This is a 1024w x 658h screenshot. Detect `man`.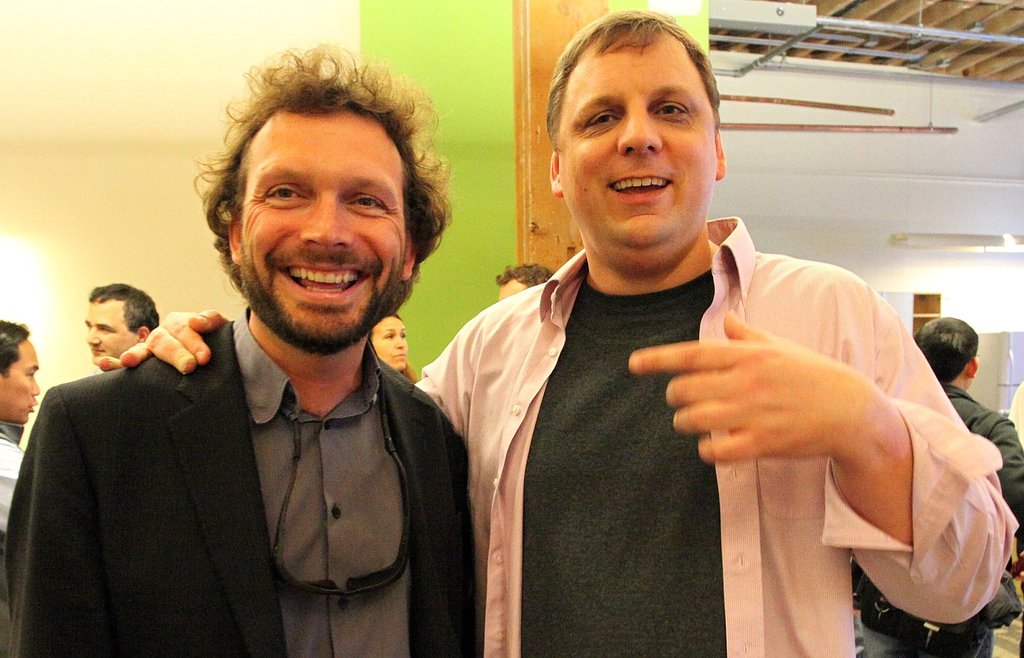
[96, 5, 1018, 657].
